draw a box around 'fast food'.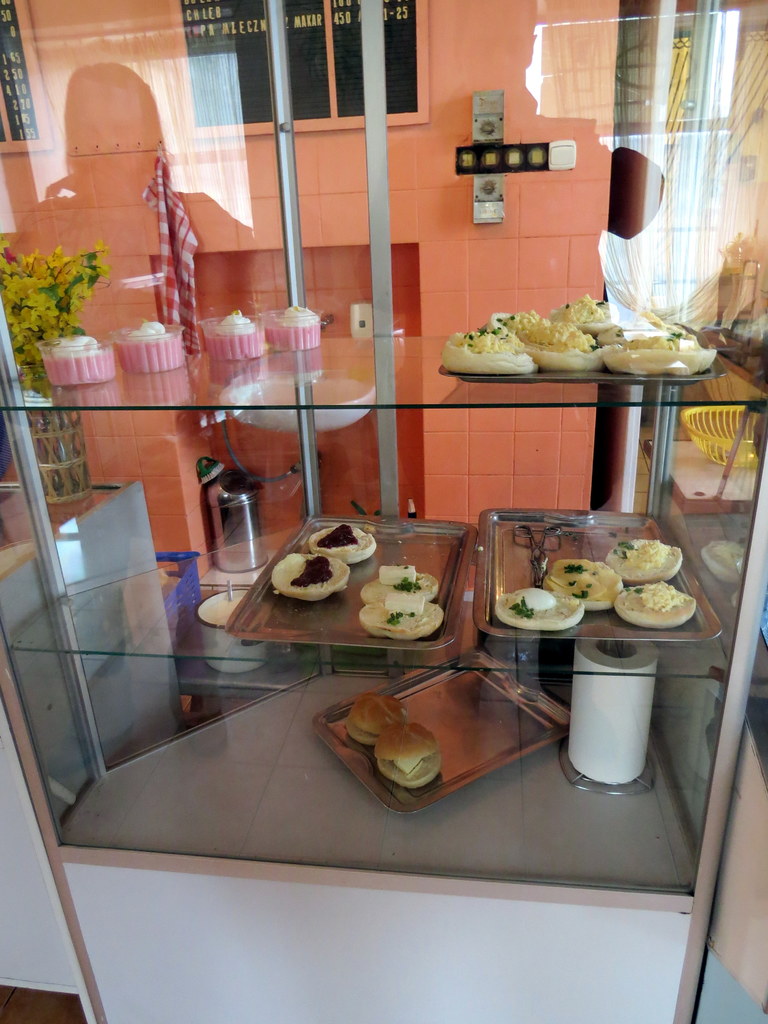
bbox=[358, 598, 451, 636].
